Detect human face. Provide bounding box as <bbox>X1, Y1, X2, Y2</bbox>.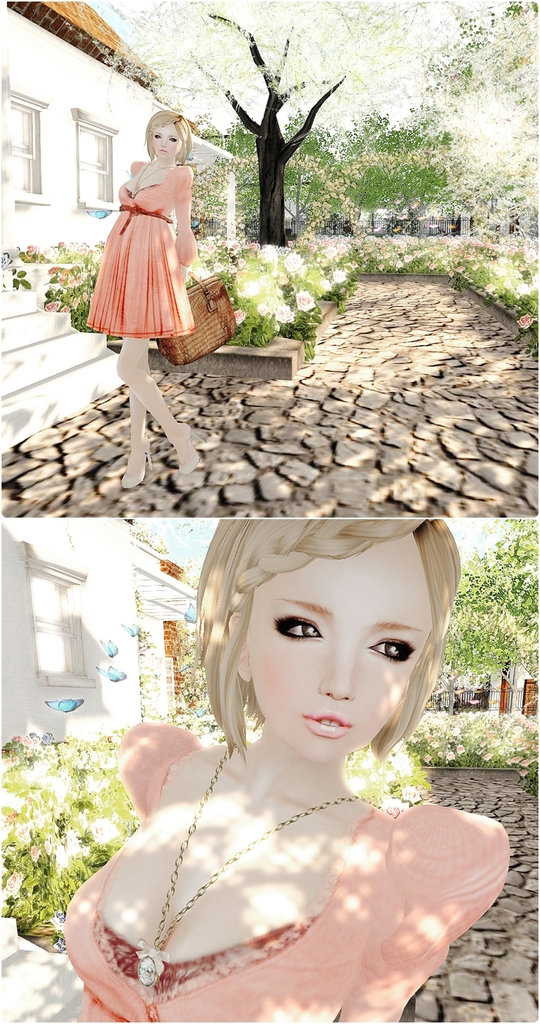
<bbox>255, 566, 439, 762</bbox>.
